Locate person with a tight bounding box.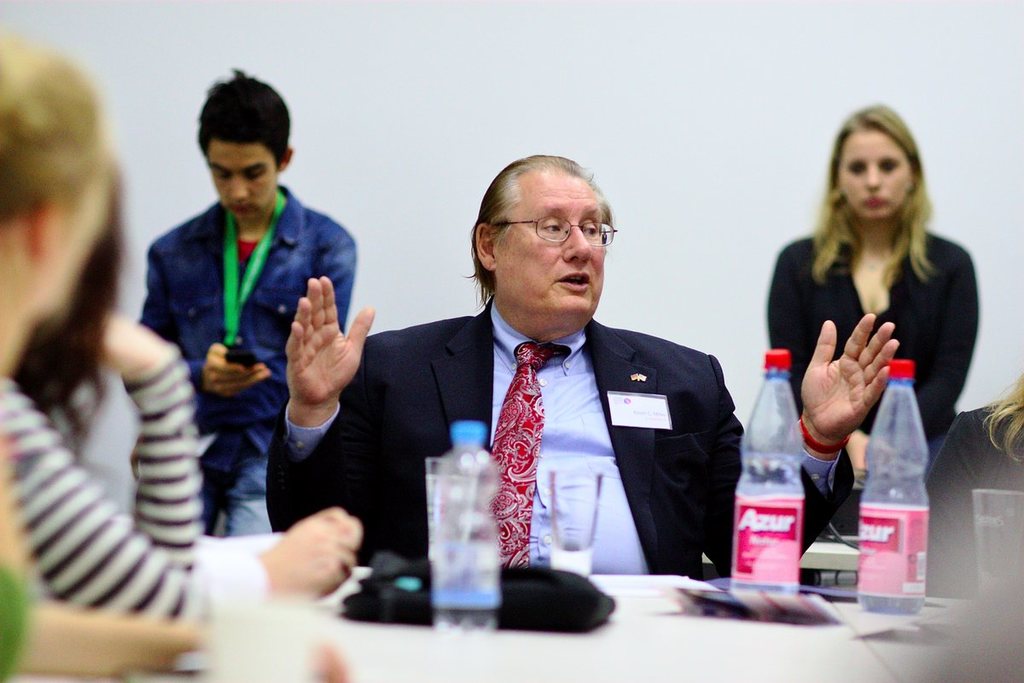
Rect(920, 367, 1023, 602).
